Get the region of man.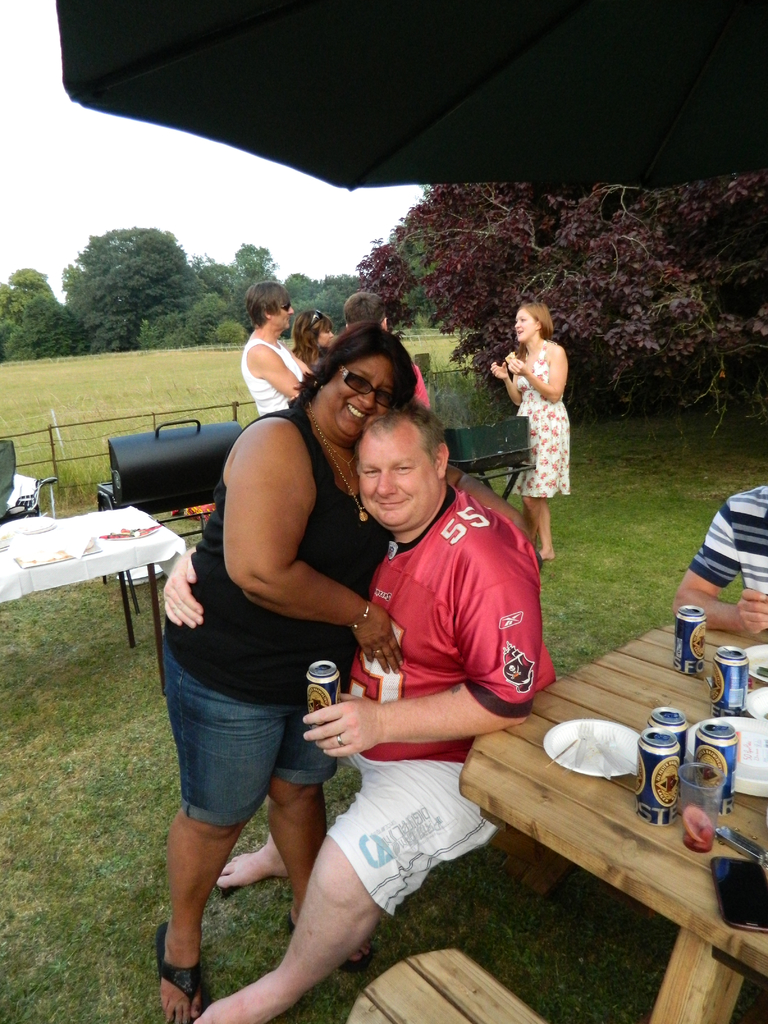
box(162, 402, 559, 1023).
